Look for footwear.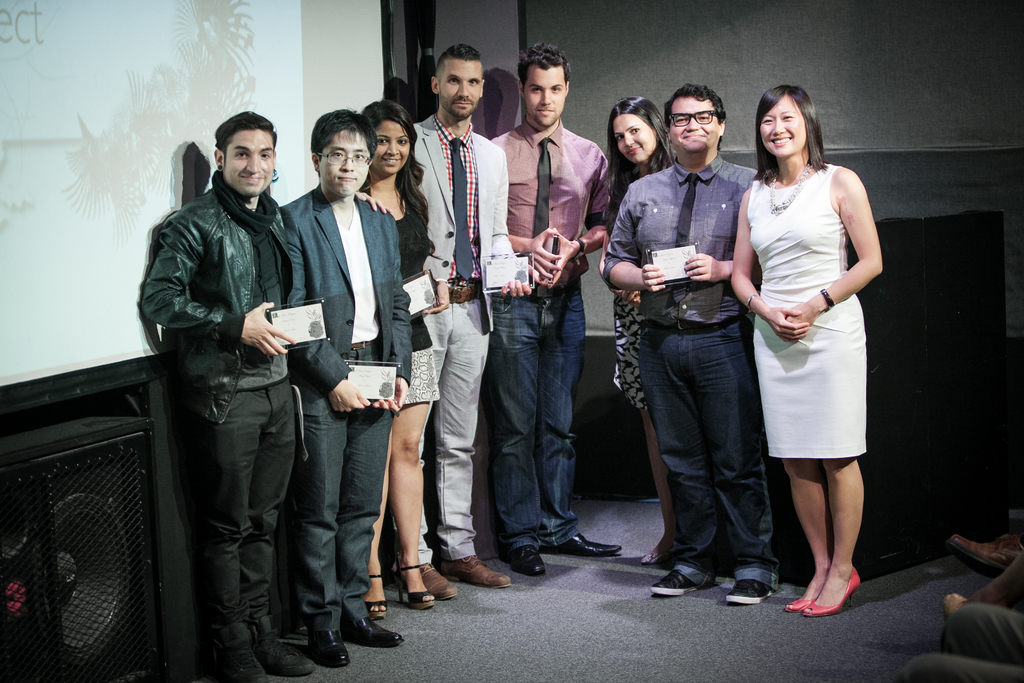
Found: l=428, t=564, r=453, b=600.
